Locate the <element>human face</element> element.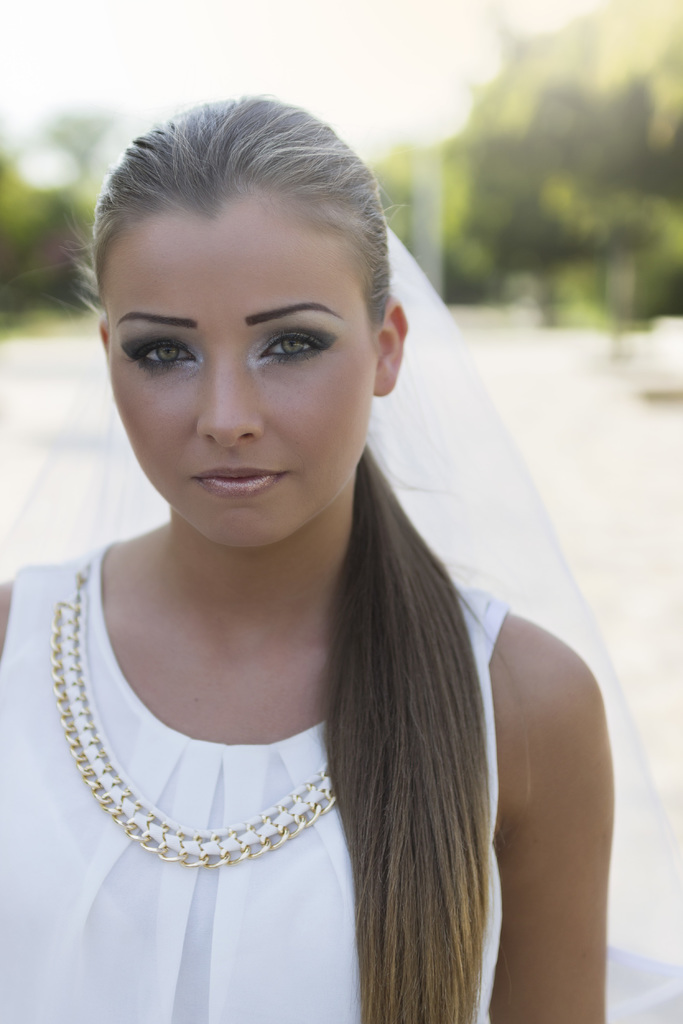
Element bbox: x1=108 y1=202 x2=379 y2=548.
